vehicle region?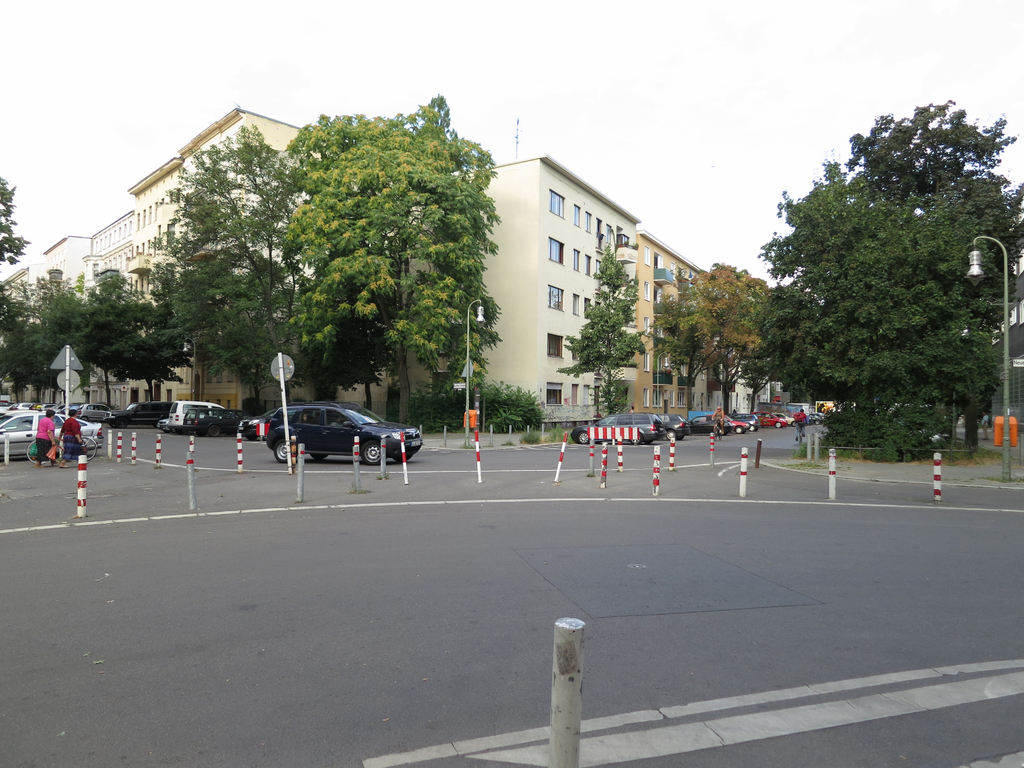
{"x1": 741, "y1": 410, "x2": 755, "y2": 433}
